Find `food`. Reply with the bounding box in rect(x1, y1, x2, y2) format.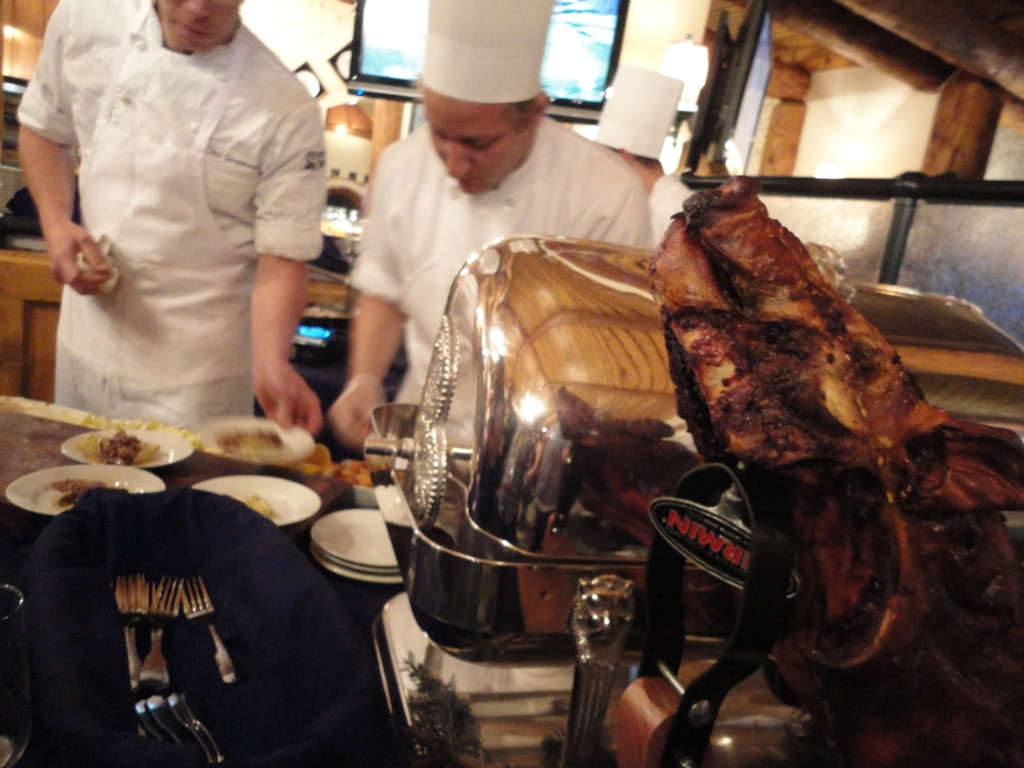
rect(332, 457, 375, 490).
